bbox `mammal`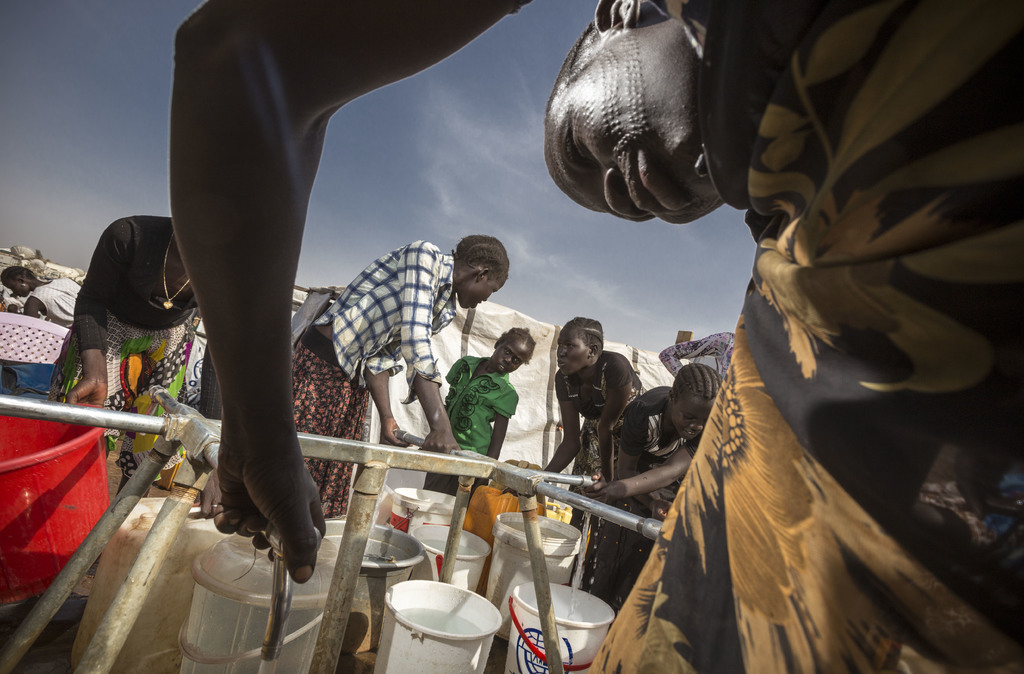
select_region(610, 369, 728, 600)
